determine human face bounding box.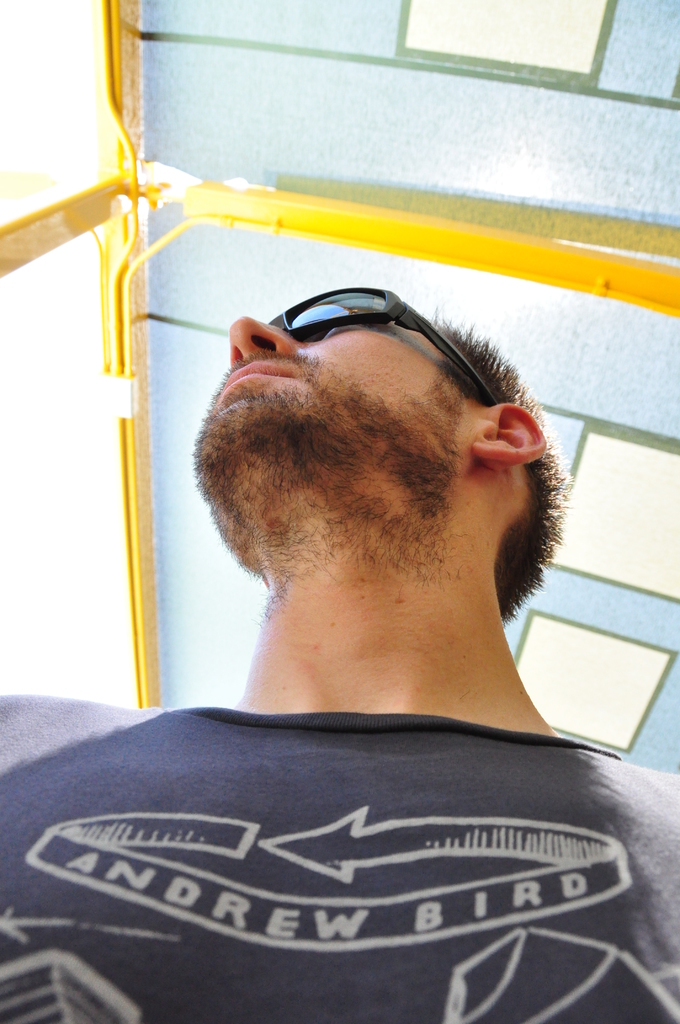
Determined: pyautogui.locateOnScreen(188, 305, 470, 486).
